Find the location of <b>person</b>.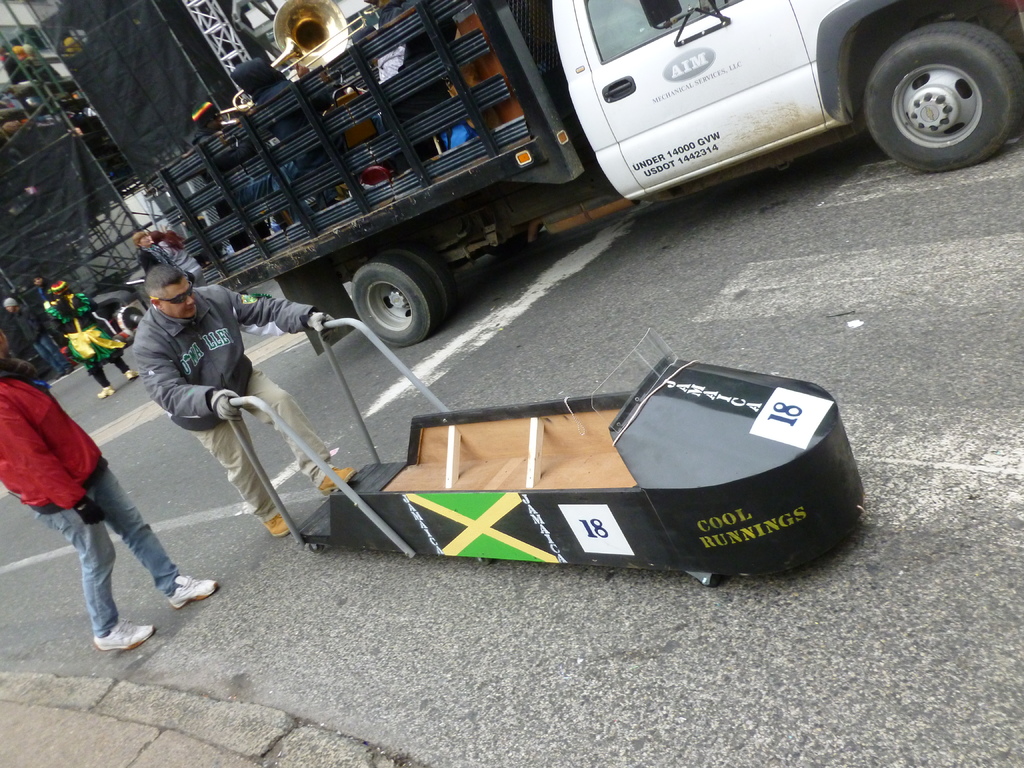
Location: [32,274,54,316].
